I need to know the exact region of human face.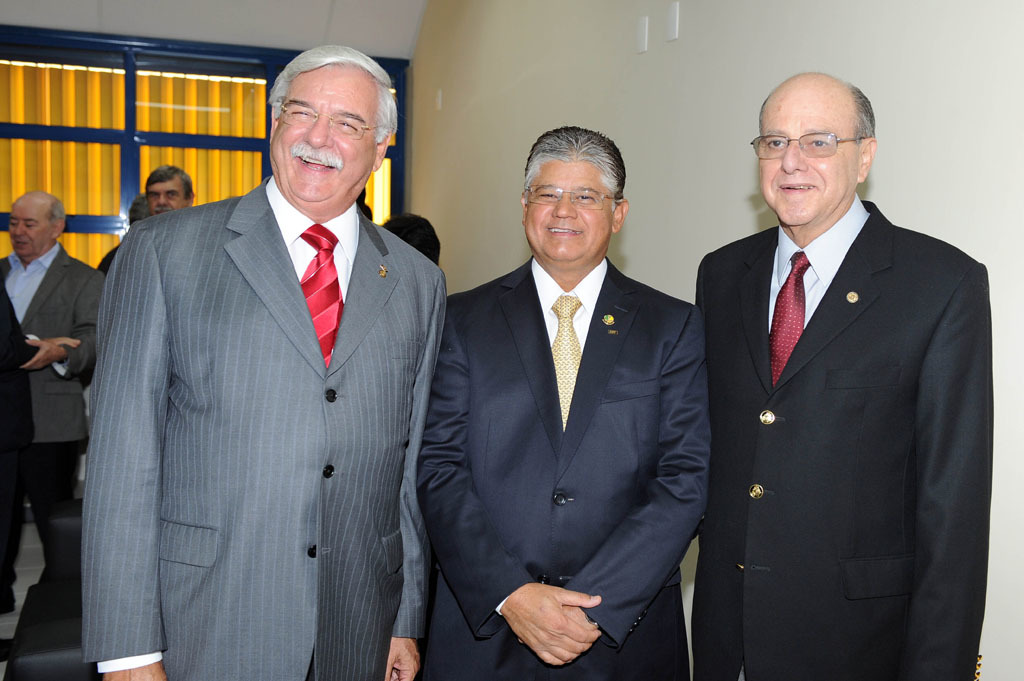
Region: (527, 156, 615, 267).
